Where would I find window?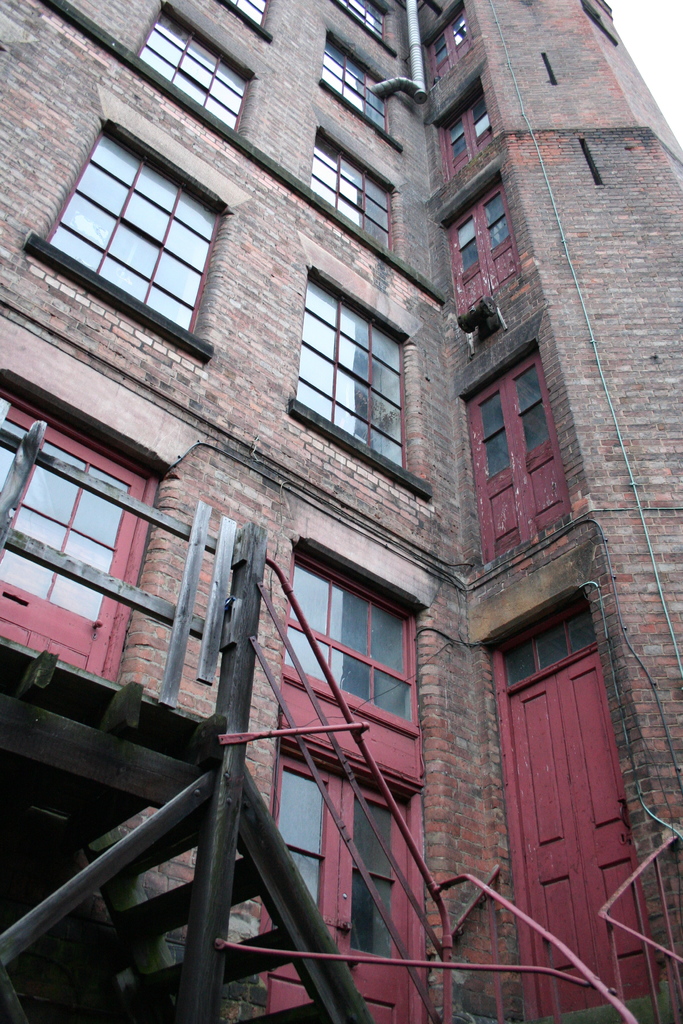
At [left=324, top=33, right=385, bottom=127].
